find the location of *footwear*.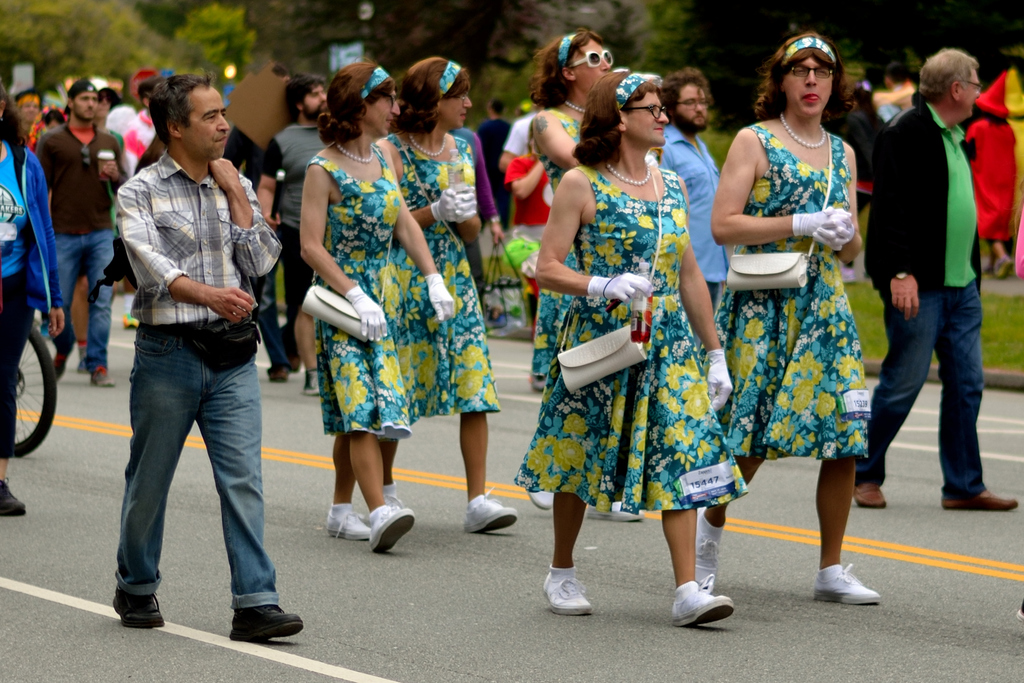
Location: bbox=(852, 476, 888, 506).
